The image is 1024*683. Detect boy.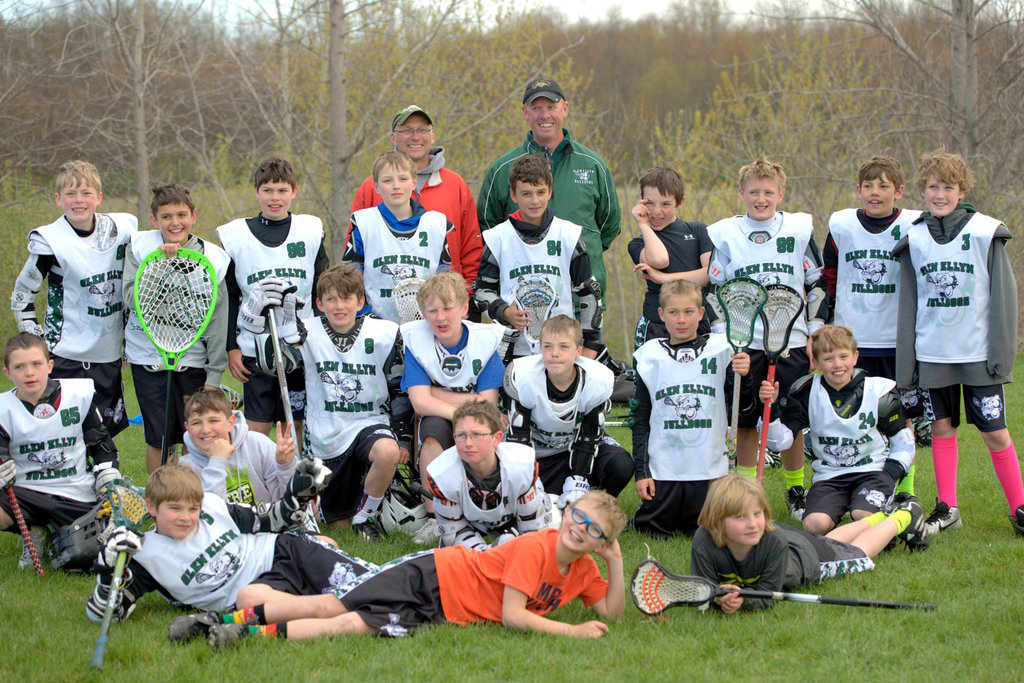
Detection: 623, 170, 717, 407.
